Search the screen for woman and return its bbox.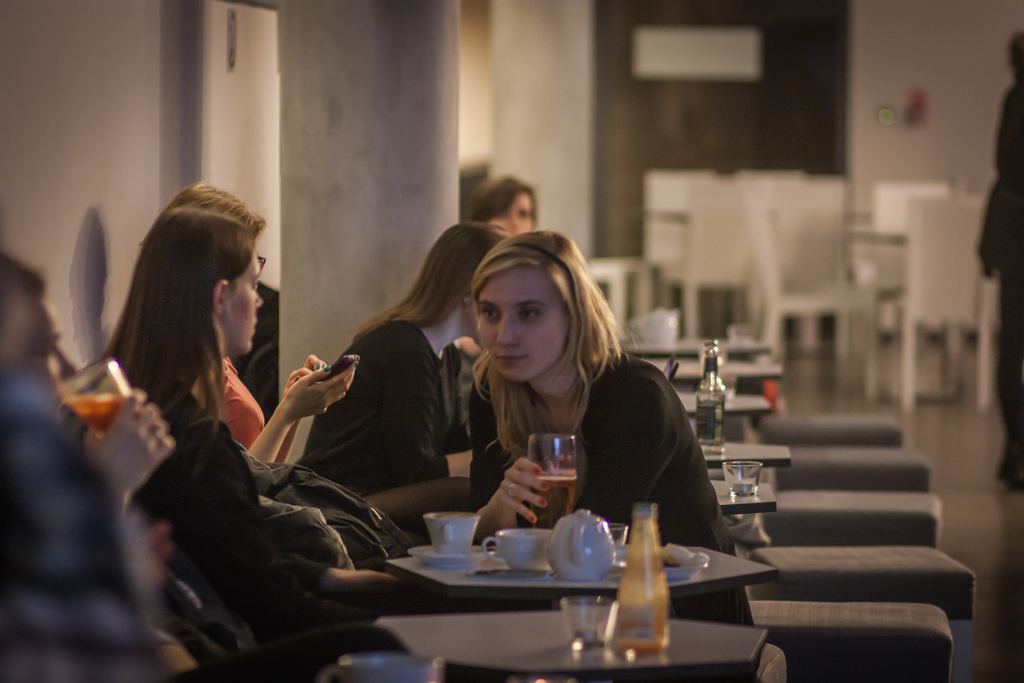
Found: 465/229/767/638.
